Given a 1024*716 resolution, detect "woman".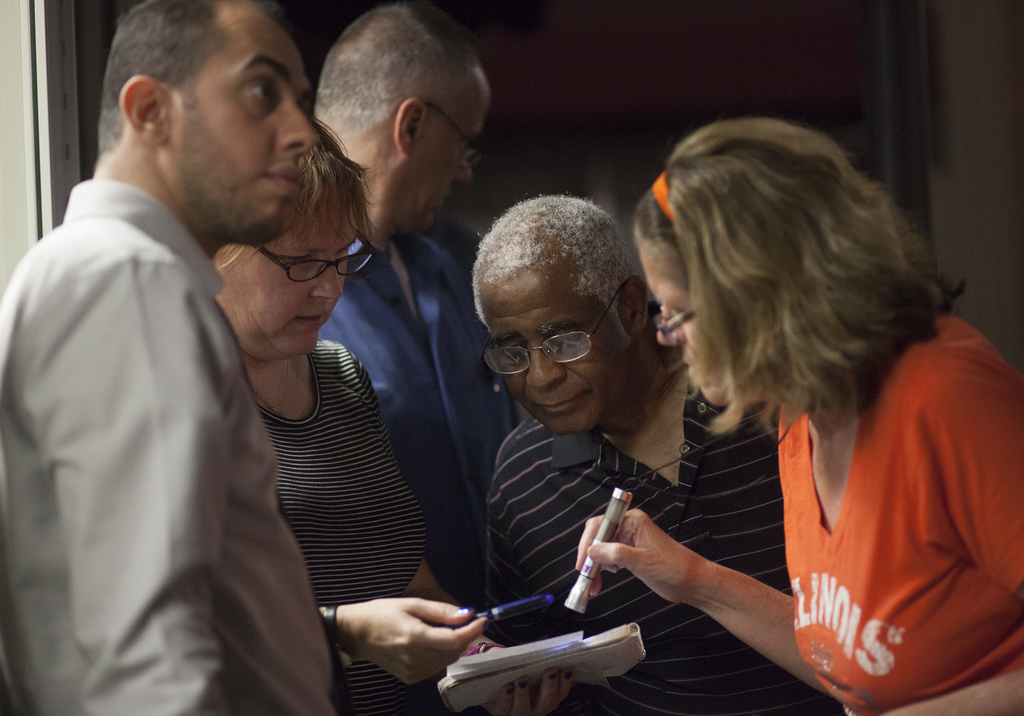
x1=210, y1=117, x2=580, y2=715.
